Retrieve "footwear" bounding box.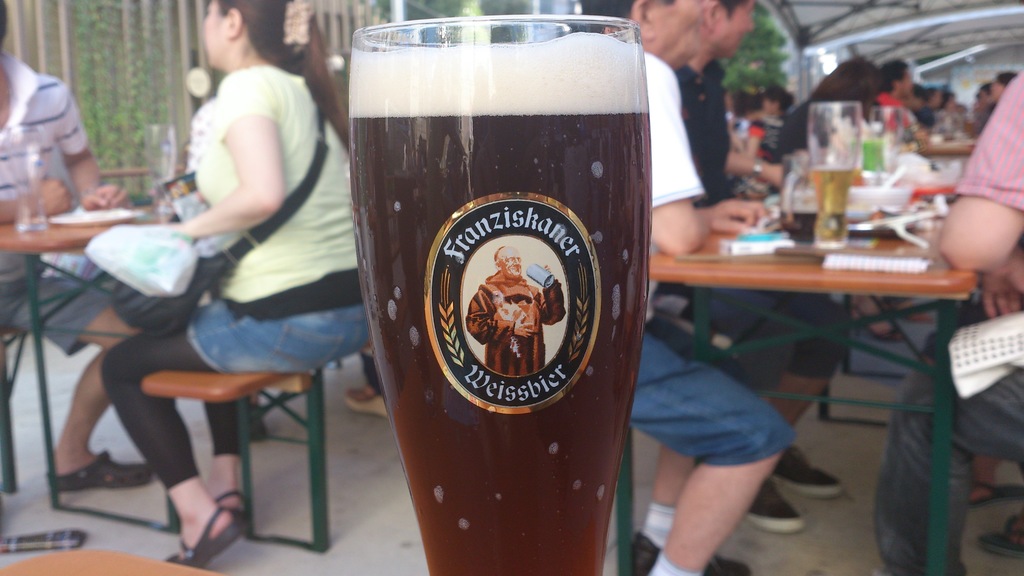
Bounding box: {"left": 964, "top": 476, "right": 1023, "bottom": 506}.
